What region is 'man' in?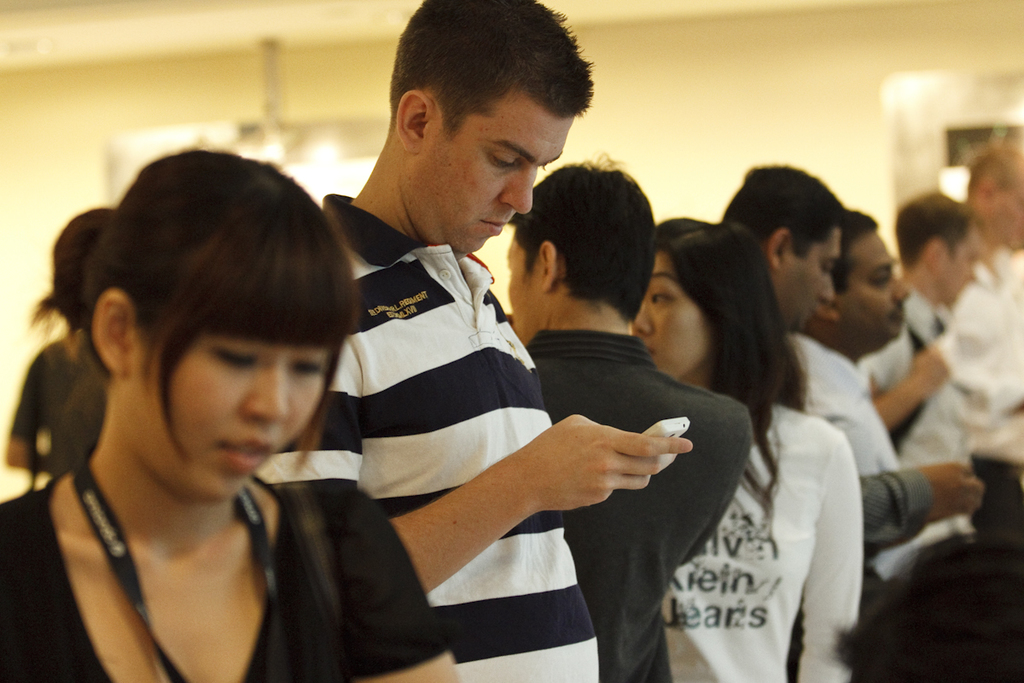
BBox(723, 163, 992, 618).
